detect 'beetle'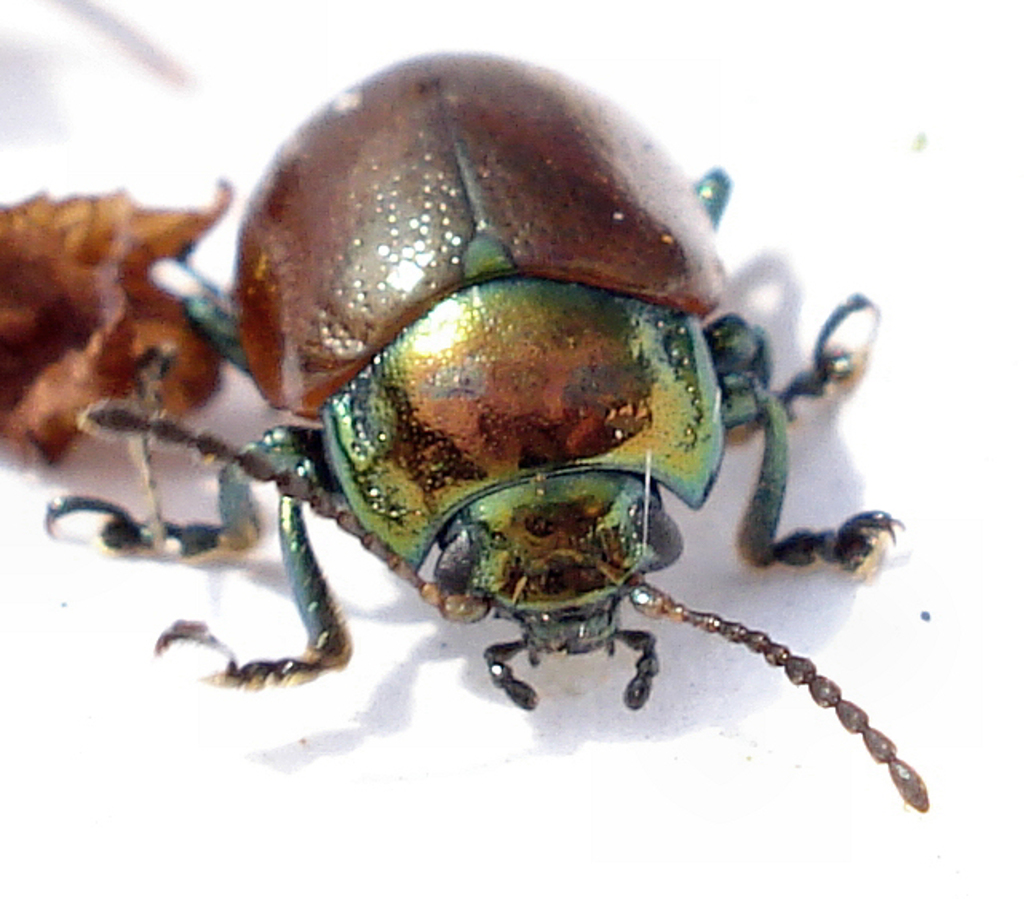
<box>65,56,944,814</box>
